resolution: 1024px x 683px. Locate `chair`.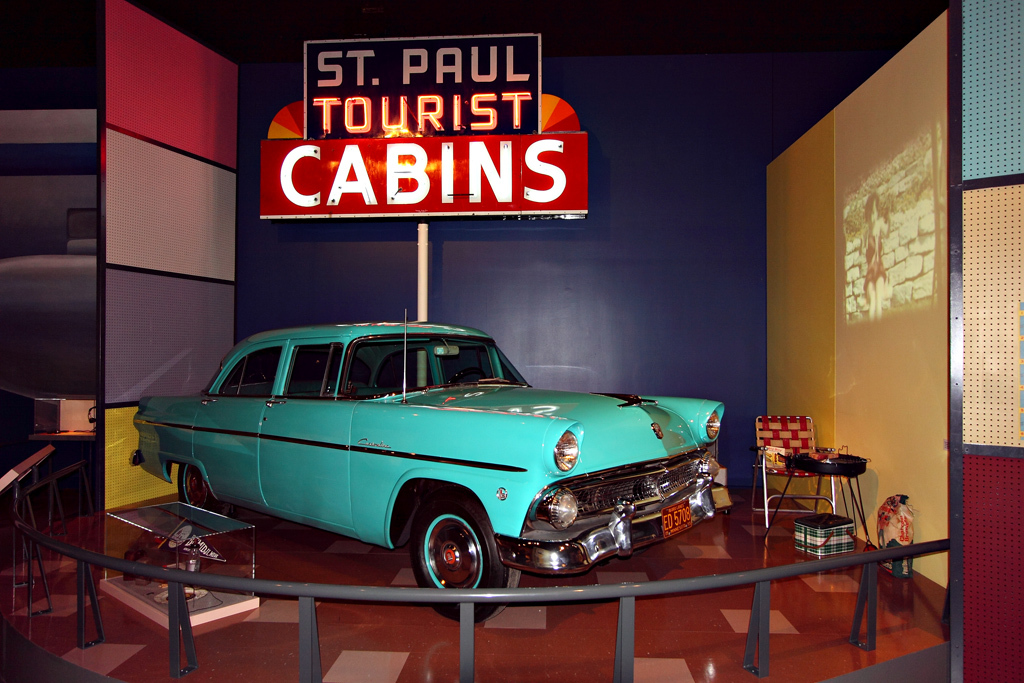
[x1=752, y1=414, x2=836, y2=527].
